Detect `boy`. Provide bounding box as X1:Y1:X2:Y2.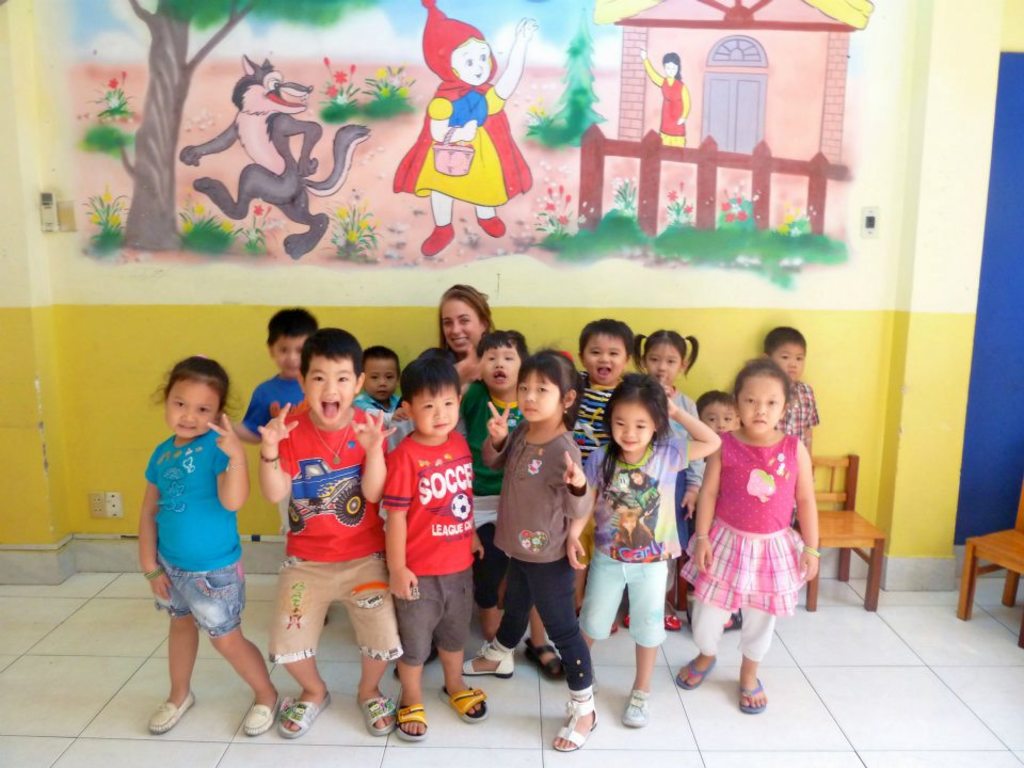
354:346:412:452.
